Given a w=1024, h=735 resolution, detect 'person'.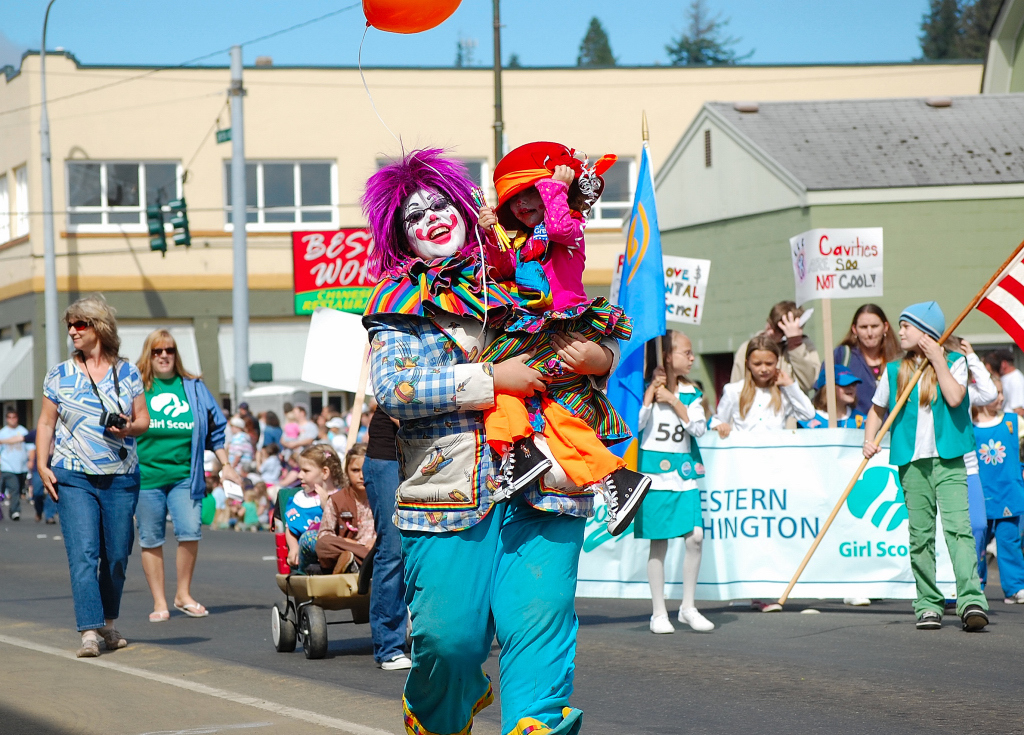
[864, 302, 990, 630].
